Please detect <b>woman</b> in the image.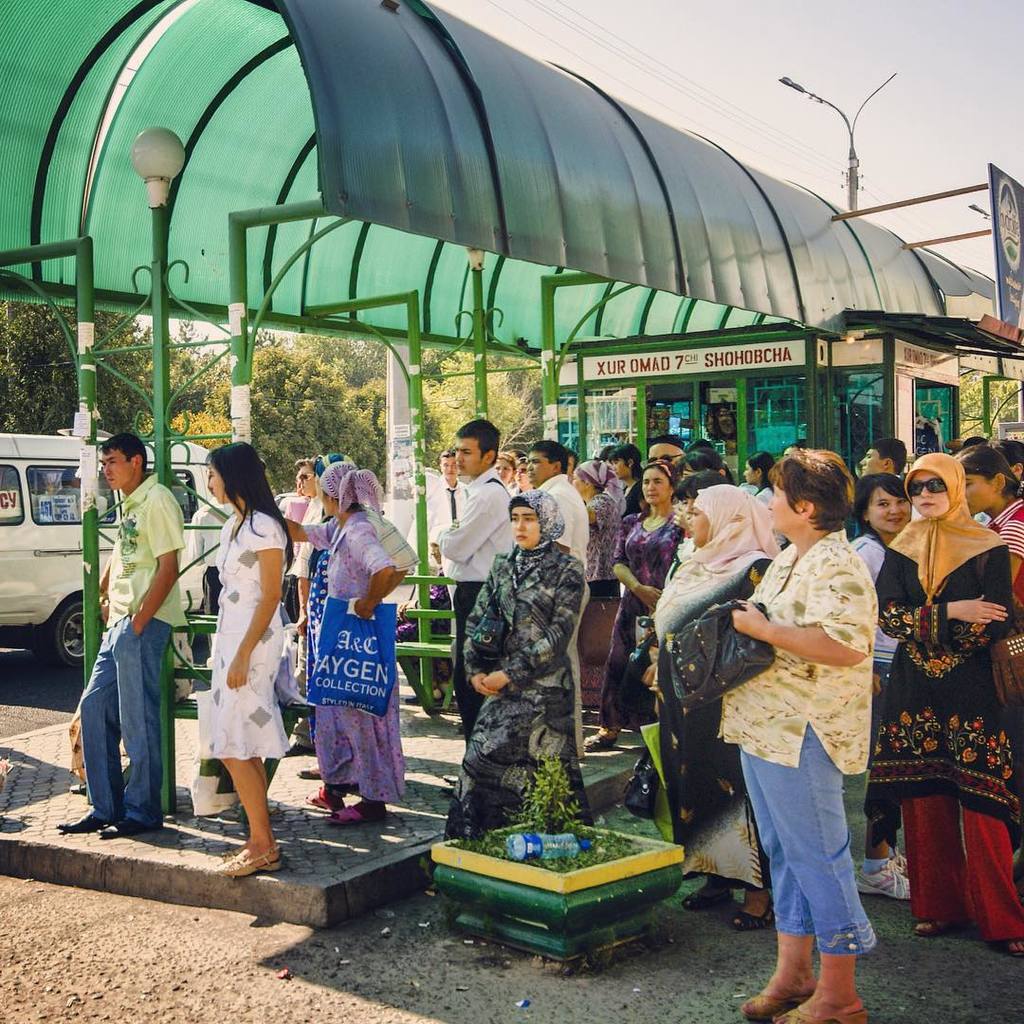
bbox(875, 449, 1023, 960).
